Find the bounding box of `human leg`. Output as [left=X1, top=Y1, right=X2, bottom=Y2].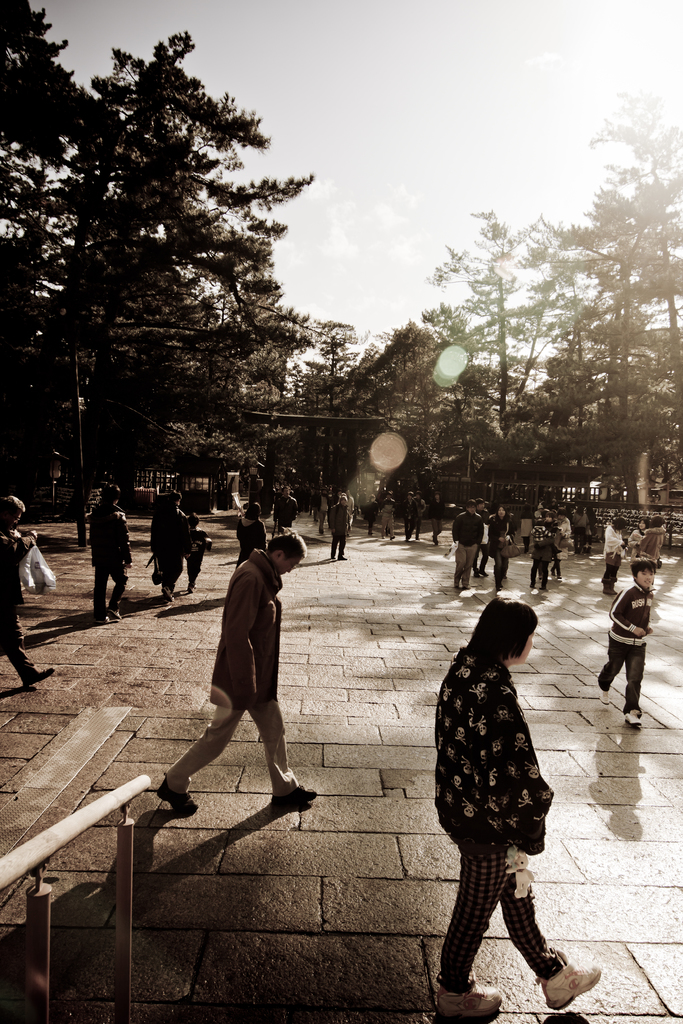
[left=626, top=645, right=645, bottom=729].
